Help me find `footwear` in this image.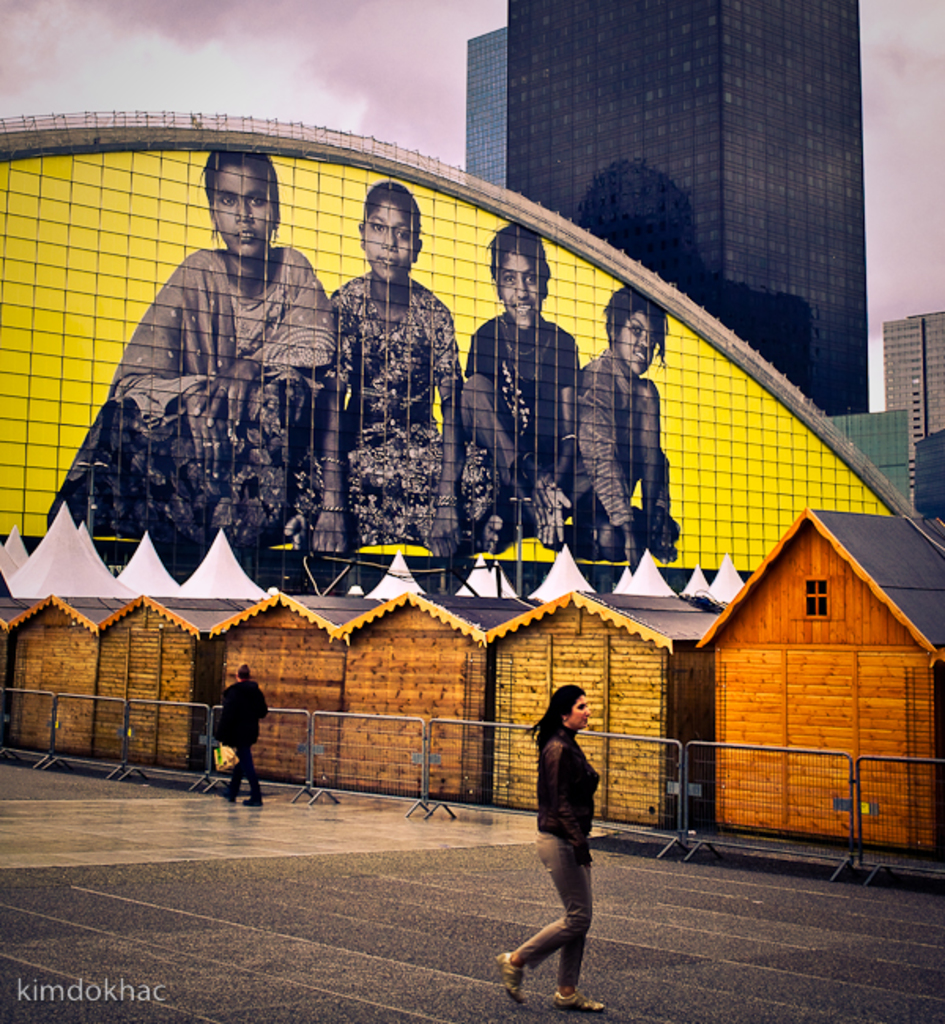
Found it: crop(490, 953, 534, 1005).
